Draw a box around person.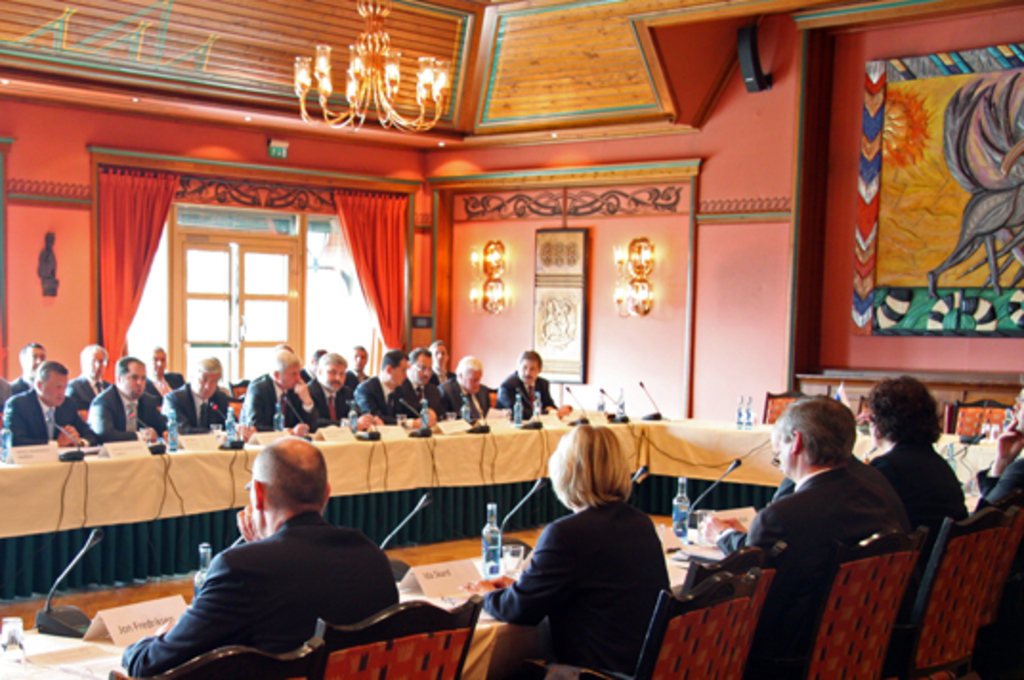
bbox=(466, 422, 674, 676).
